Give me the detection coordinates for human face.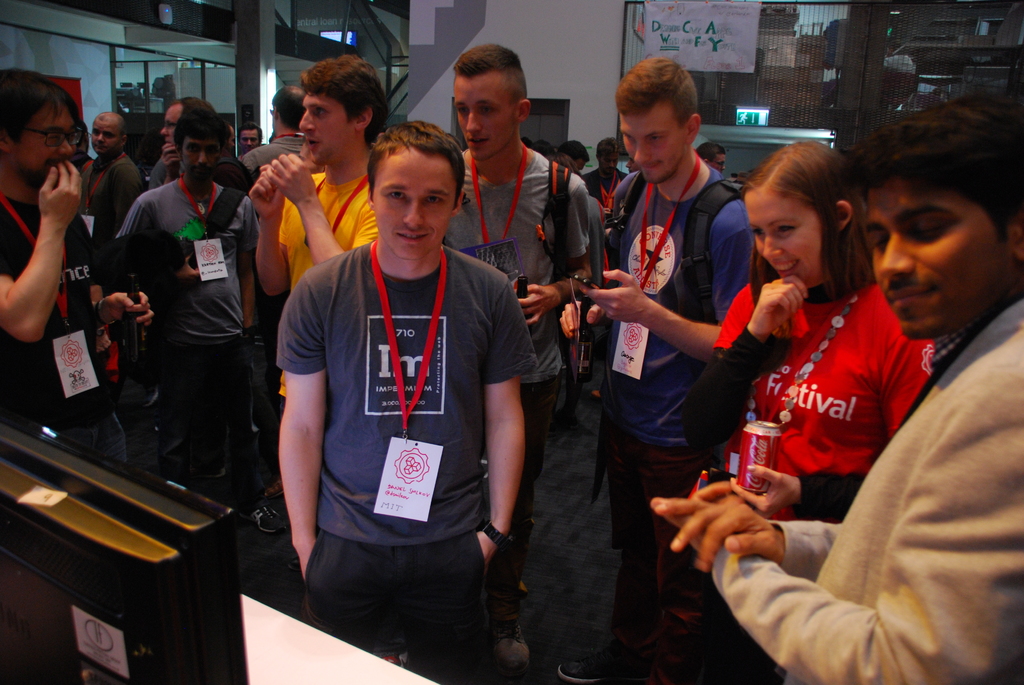
region(867, 178, 1005, 340).
